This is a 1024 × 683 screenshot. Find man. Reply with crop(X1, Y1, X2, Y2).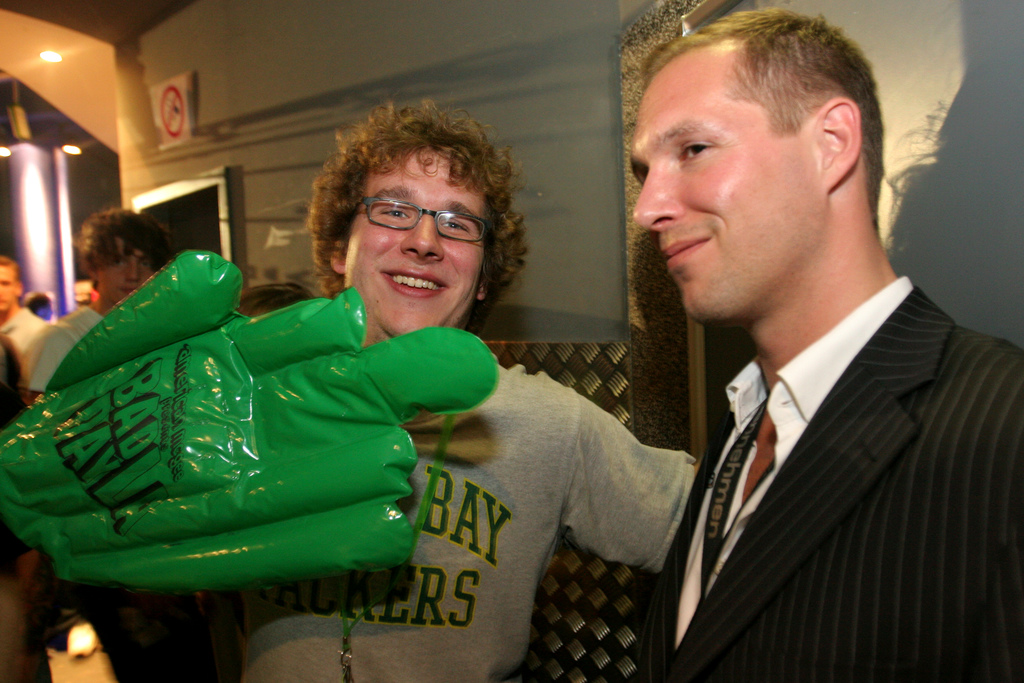
crop(231, 96, 701, 682).
